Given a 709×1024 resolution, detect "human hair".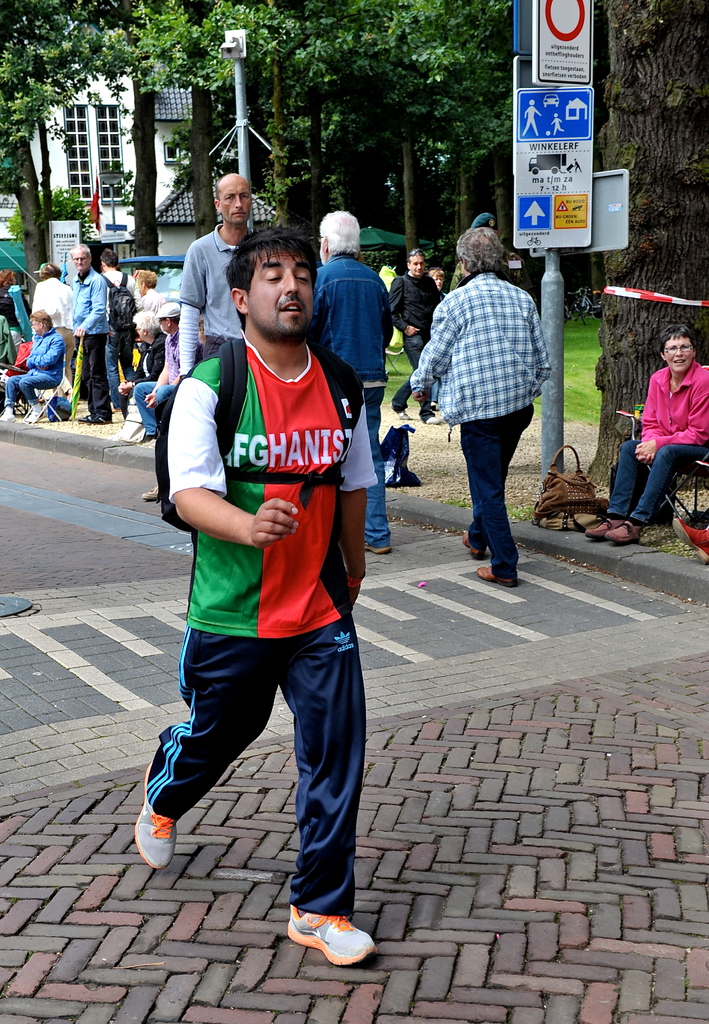
detection(31, 308, 55, 333).
